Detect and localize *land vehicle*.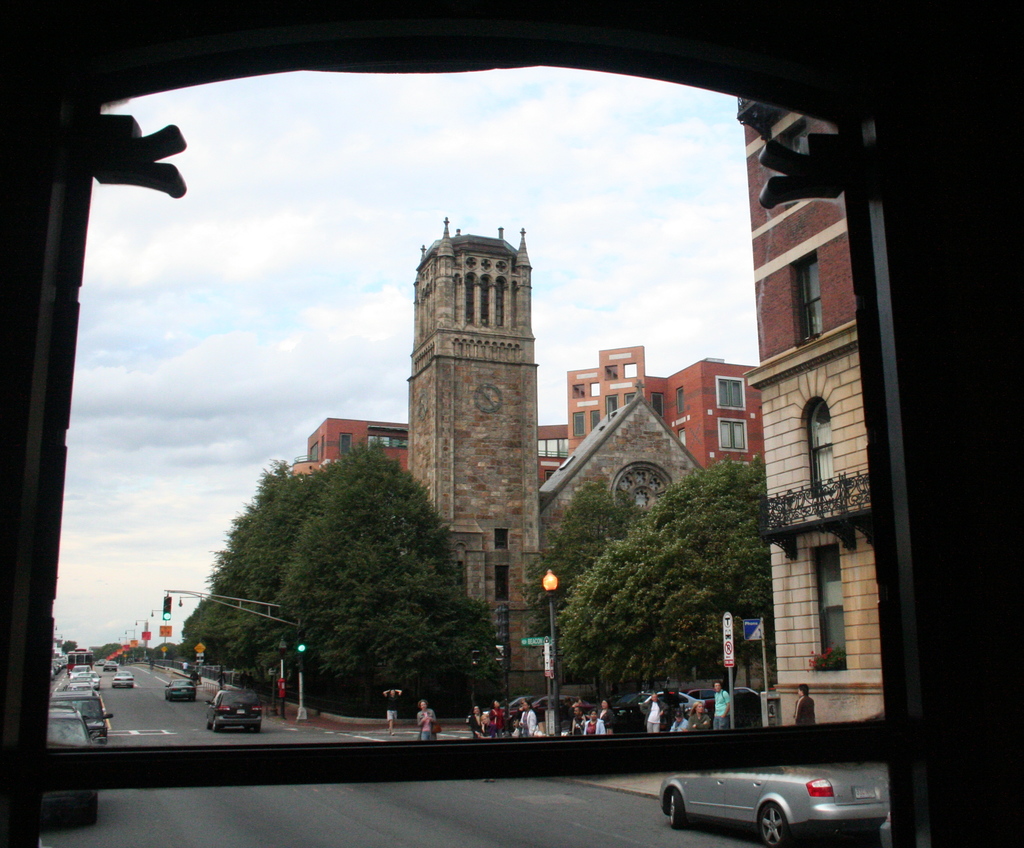
Localized at (204, 690, 259, 725).
